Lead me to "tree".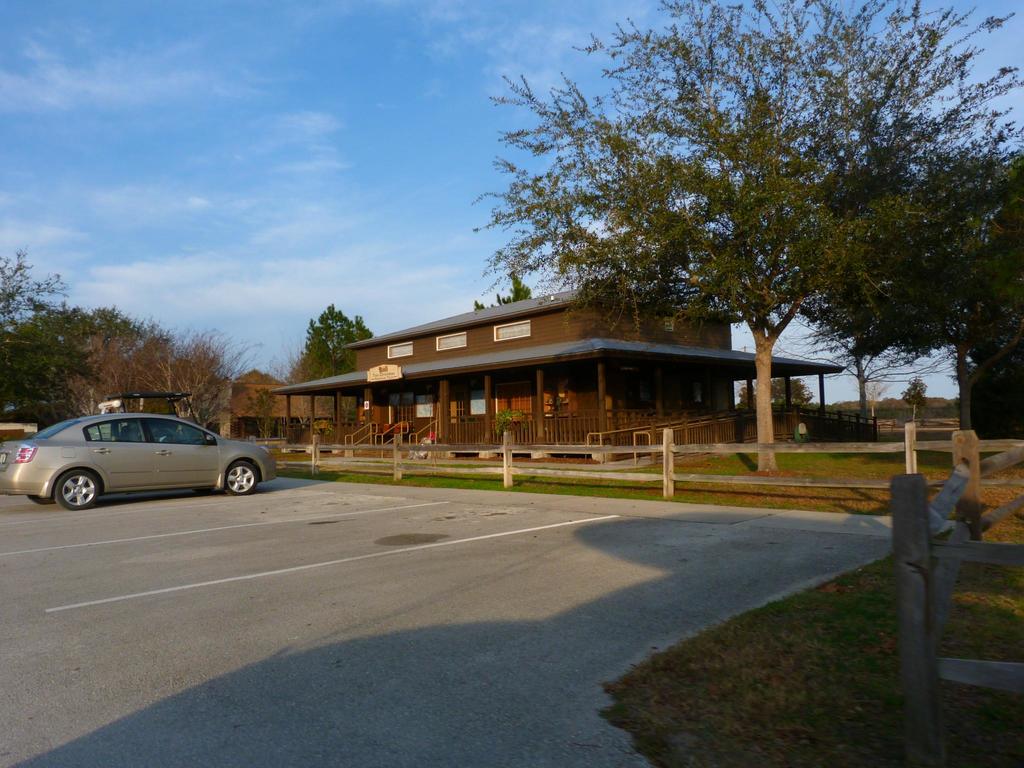
Lead to {"left": 810, "top": 148, "right": 1023, "bottom": 412}.
